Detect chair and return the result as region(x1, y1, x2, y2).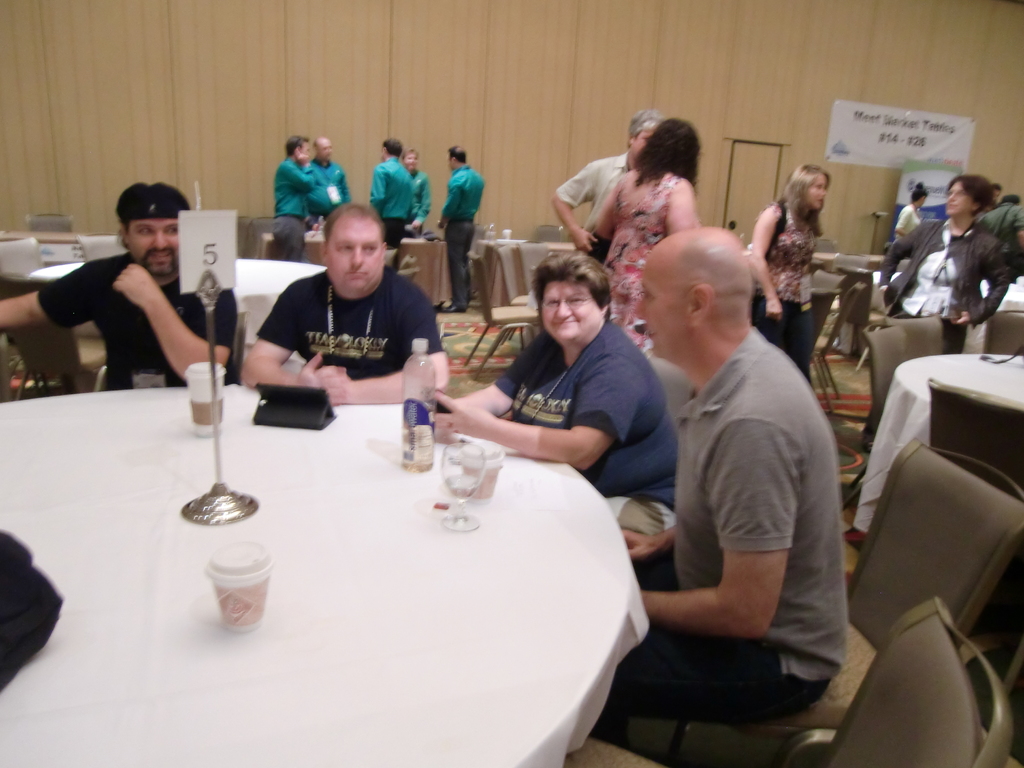
region(0, 237, 101, 403).
